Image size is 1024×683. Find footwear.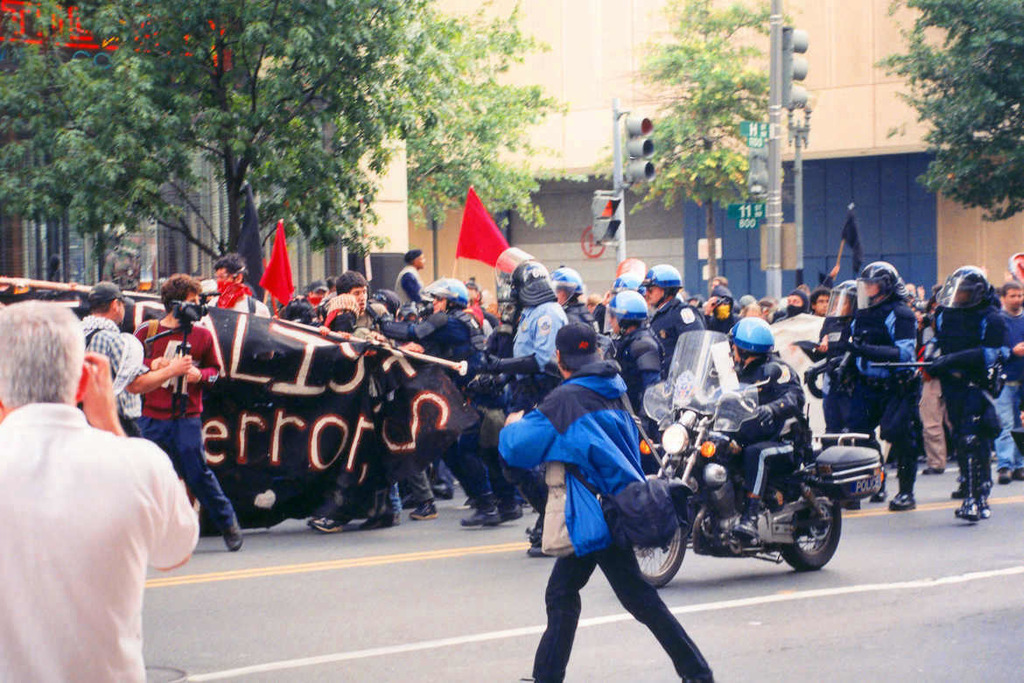
[918,461,944,475].
